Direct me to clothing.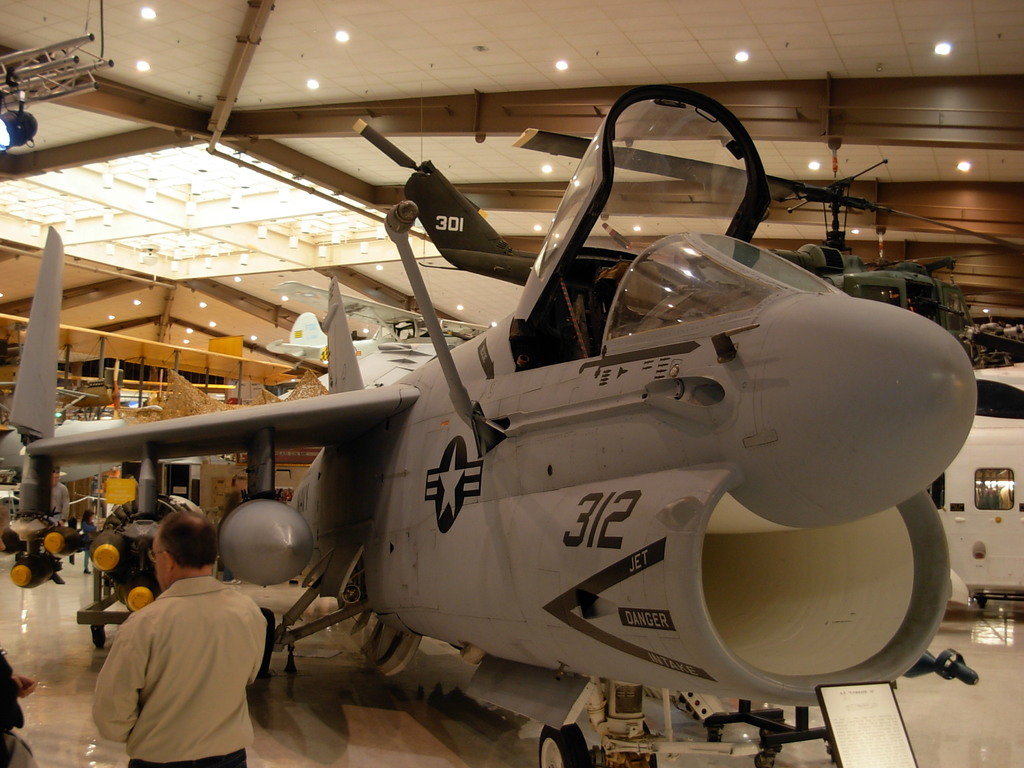
Direction: rect(0, 646, 41, 767).
